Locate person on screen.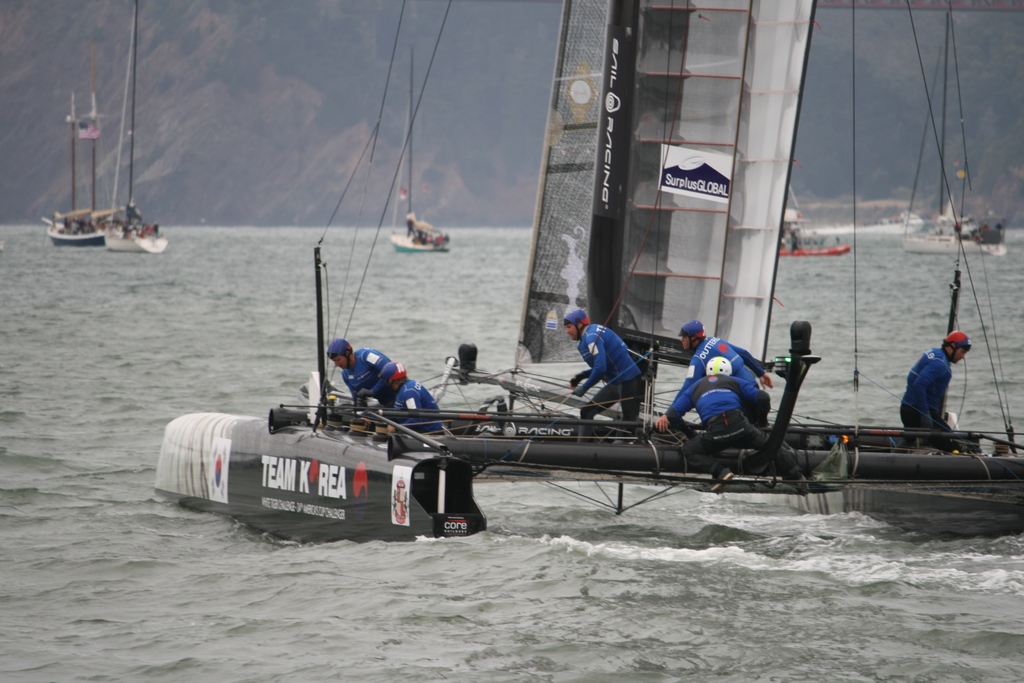
On screen at l=321, t=332, r=407, b=404.
